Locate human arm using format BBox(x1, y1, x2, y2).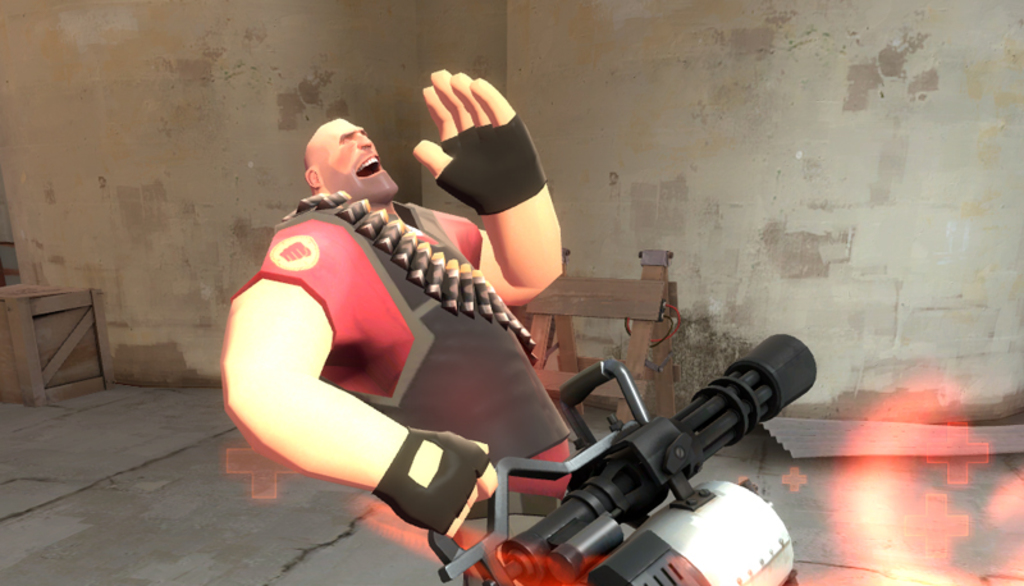
BBox(413, 63, 564, 311).
